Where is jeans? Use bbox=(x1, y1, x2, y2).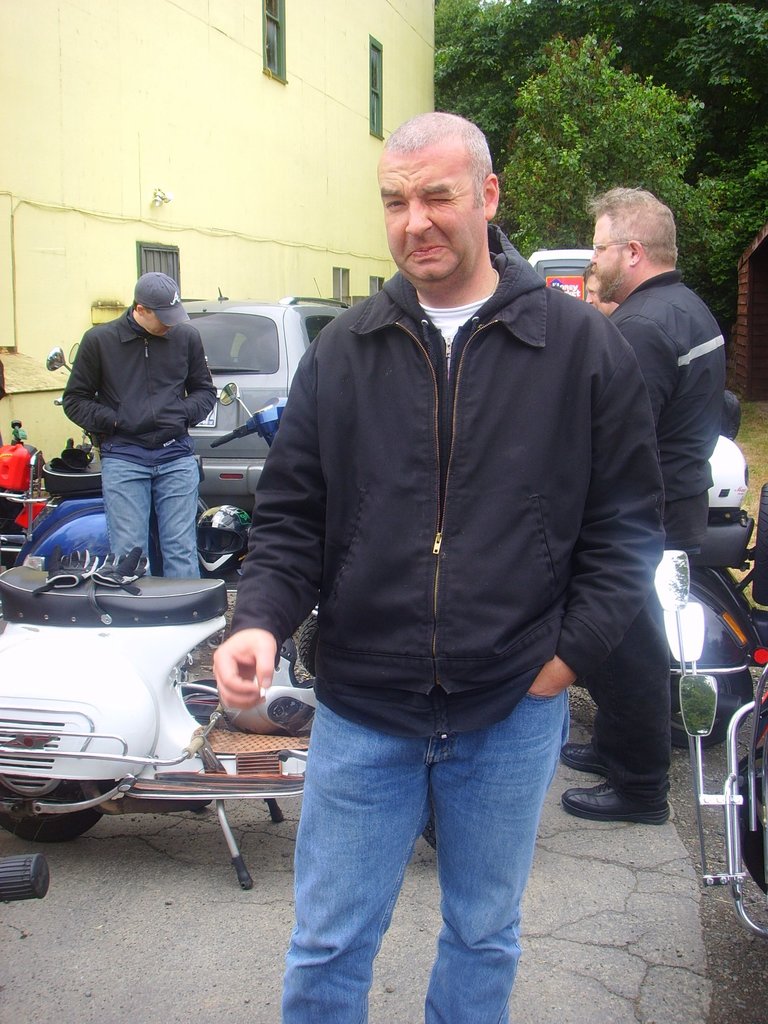
bbox=(288, 682, 567, 1023).
